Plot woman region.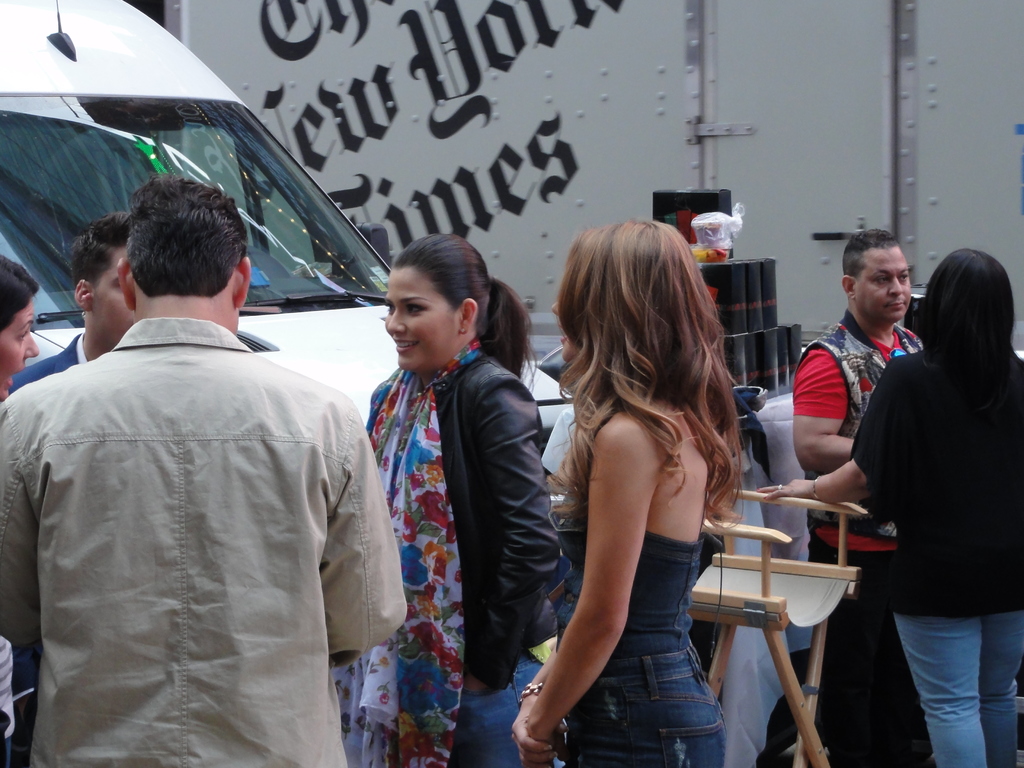
Plotted at detection(330, 236, 560, 767).
